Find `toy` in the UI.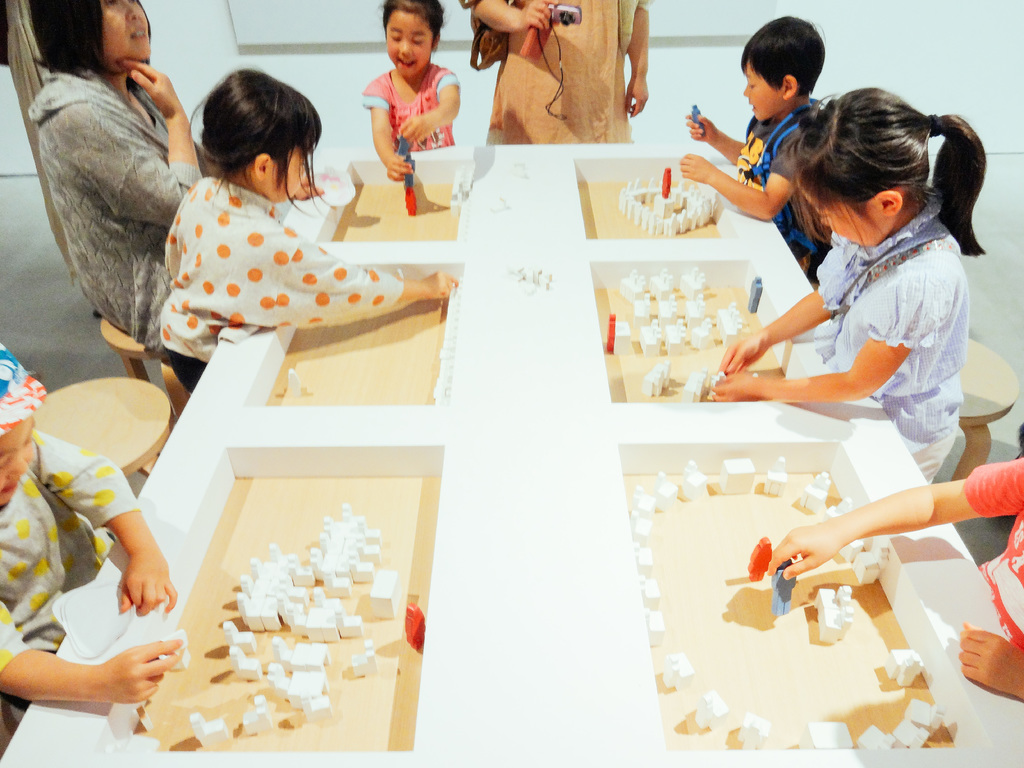
UI element at bbox=[836, 539, 865, 563].
